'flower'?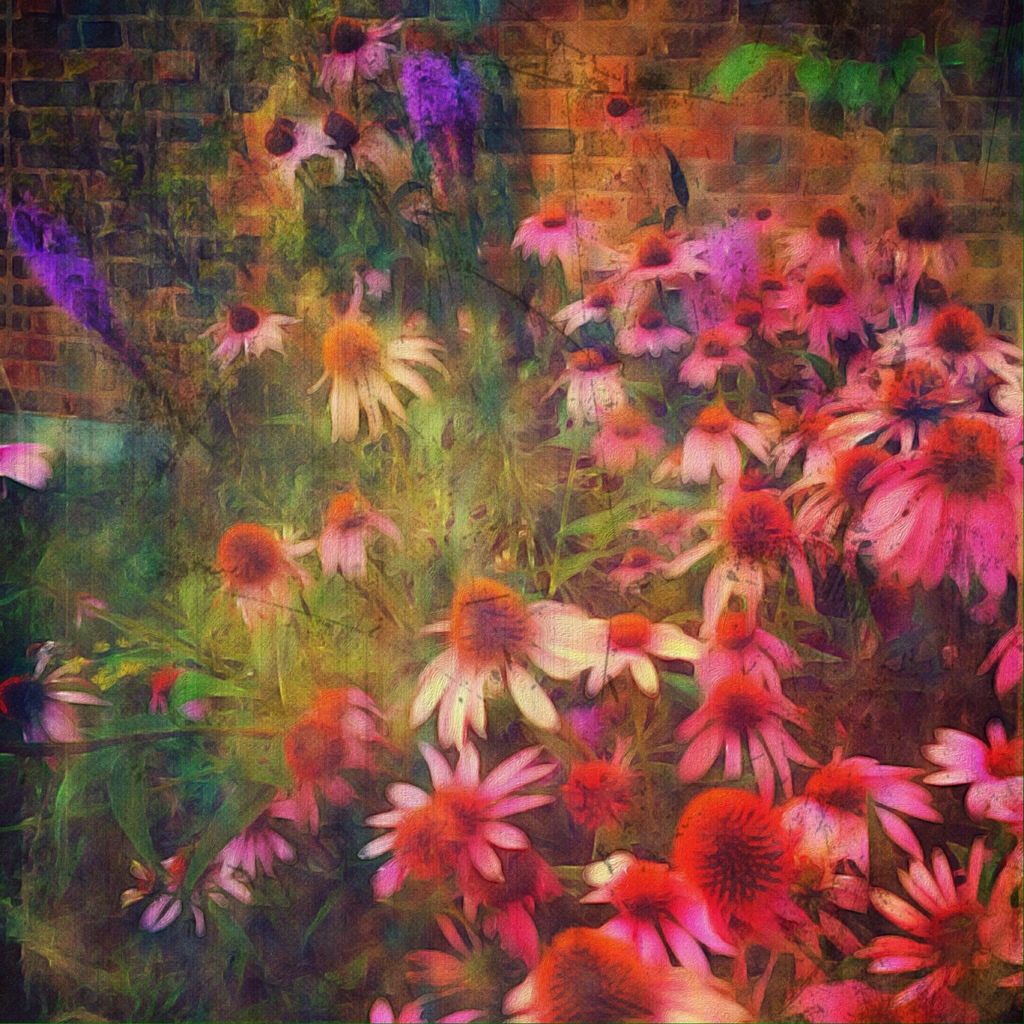
box=[192, 522, 335, 636]
